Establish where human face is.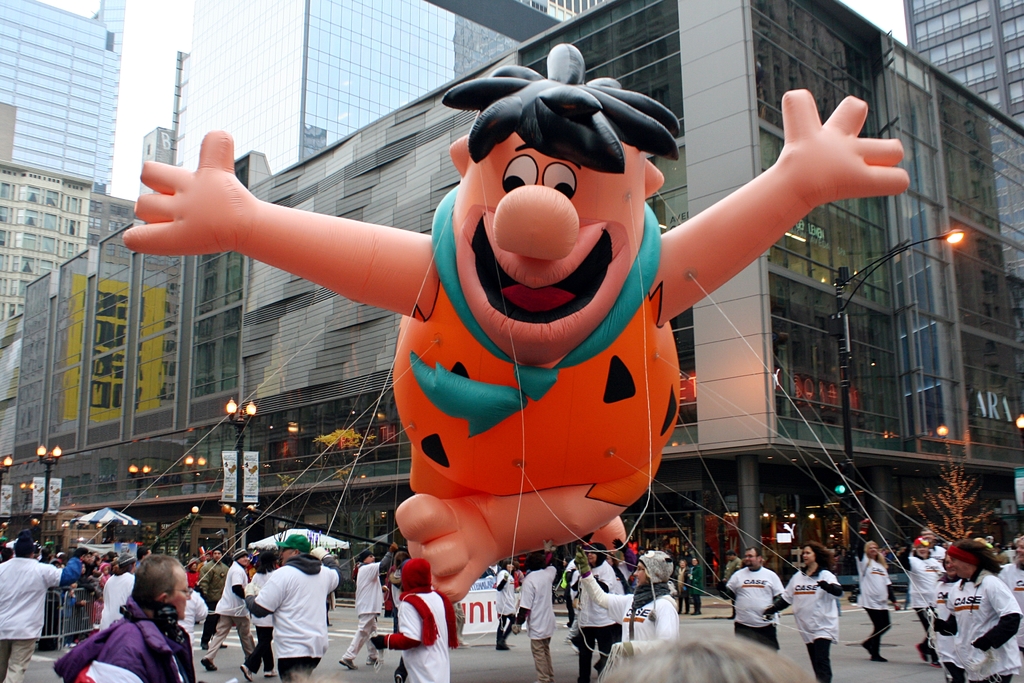
Established at x1=213, y1=552, x2=222, y2=562.
